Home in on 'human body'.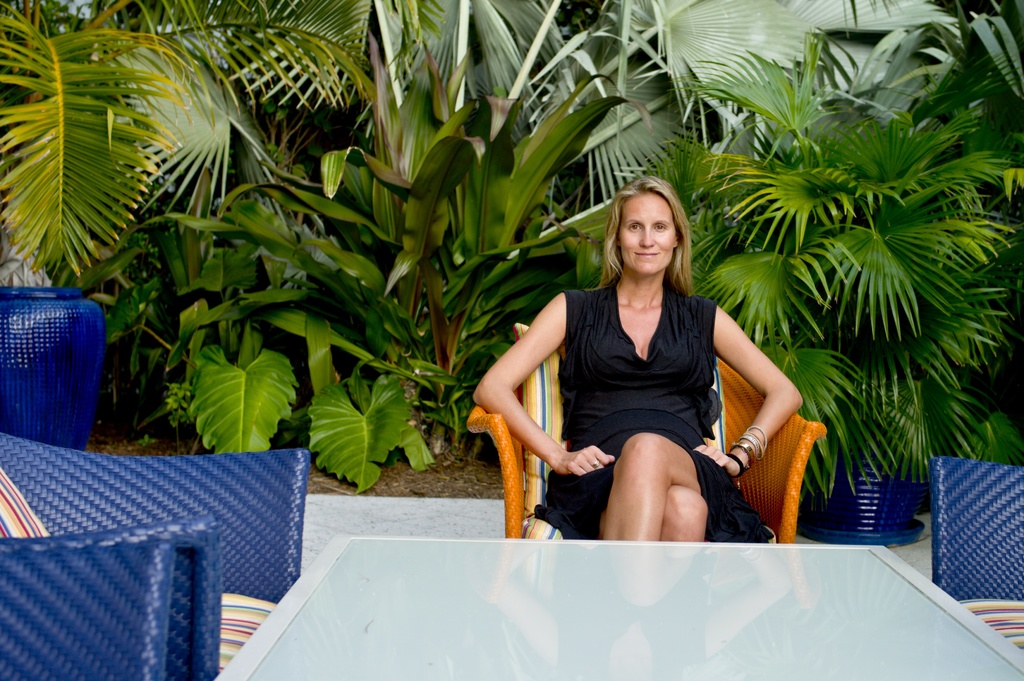
Homed in at l=478, t=177, r=820, b=547.
